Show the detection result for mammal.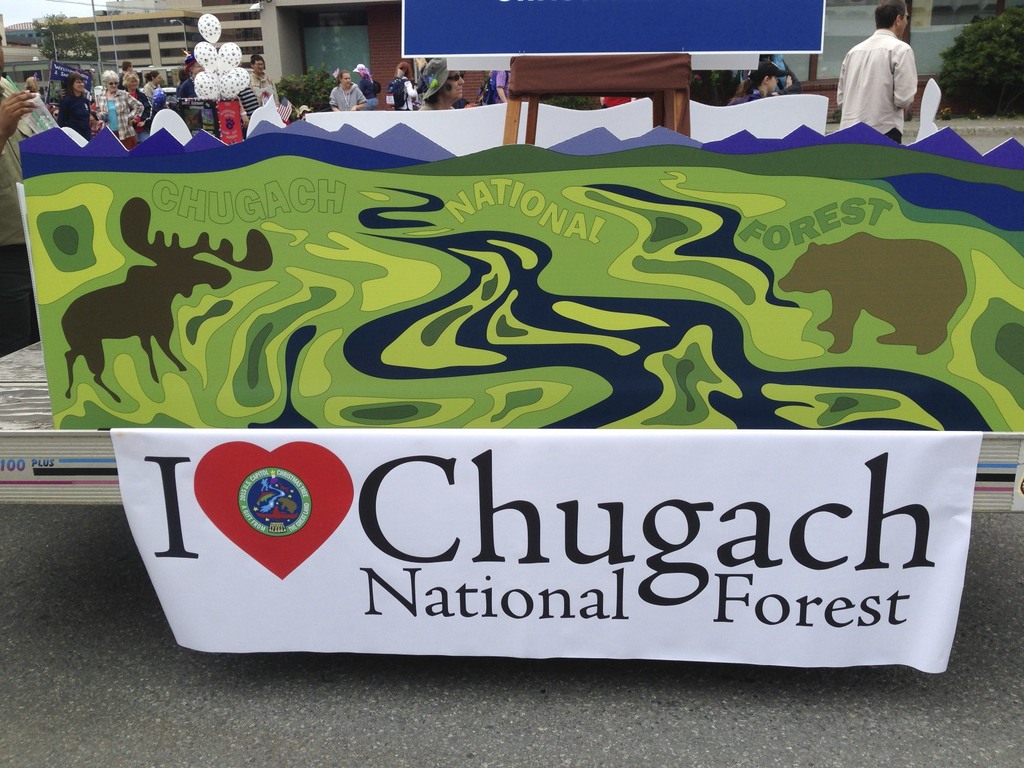
<box>356,63,378,108</box>.
